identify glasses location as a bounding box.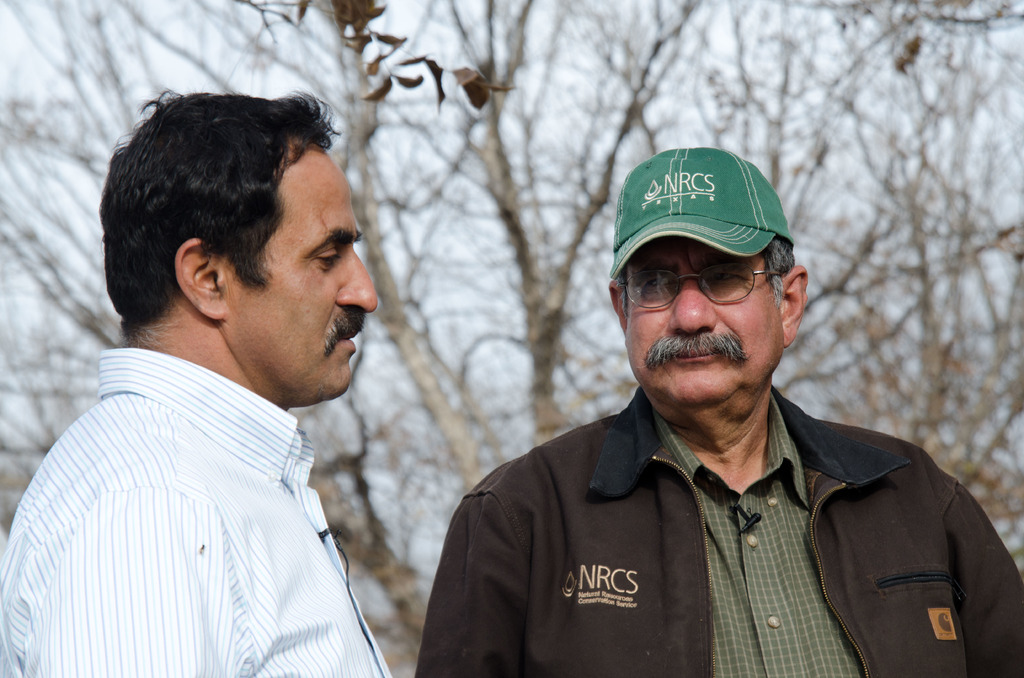
region(612, 262, 771, 314).
